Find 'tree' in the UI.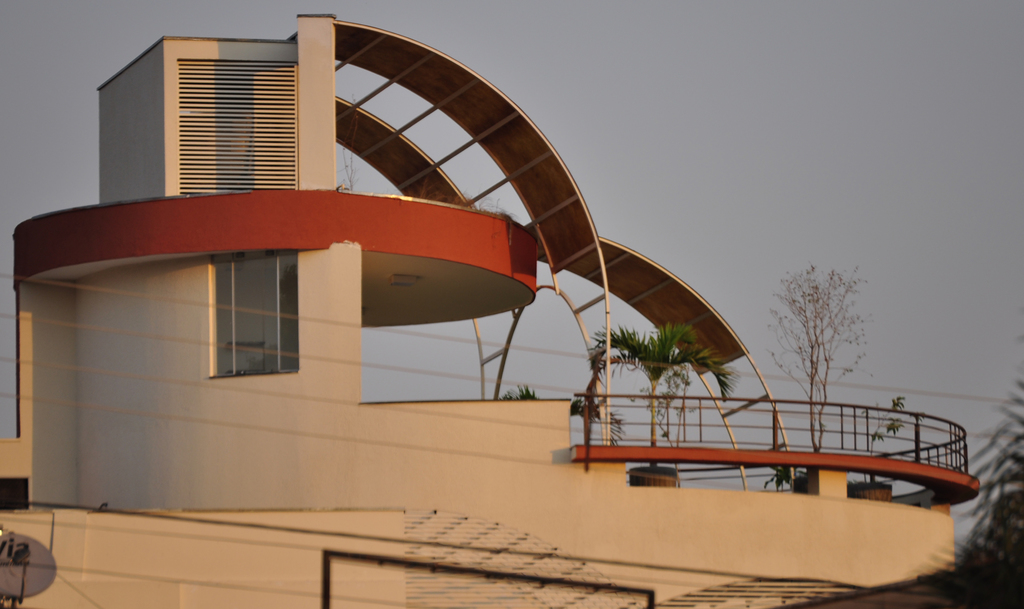
UI element at [767,268,874,451].
